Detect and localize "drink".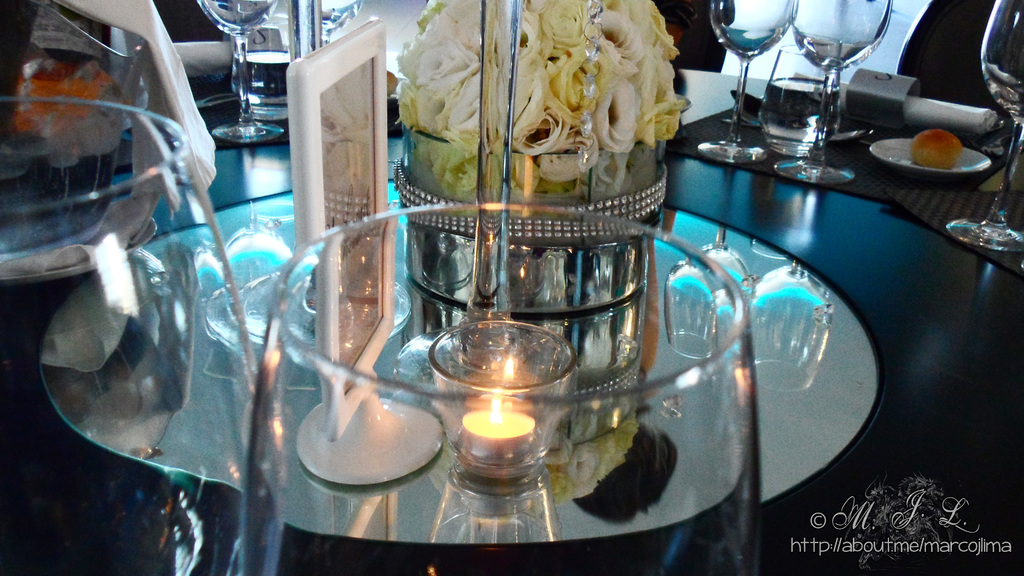
Localized at bbox=[985, 67, 1023, 132].
